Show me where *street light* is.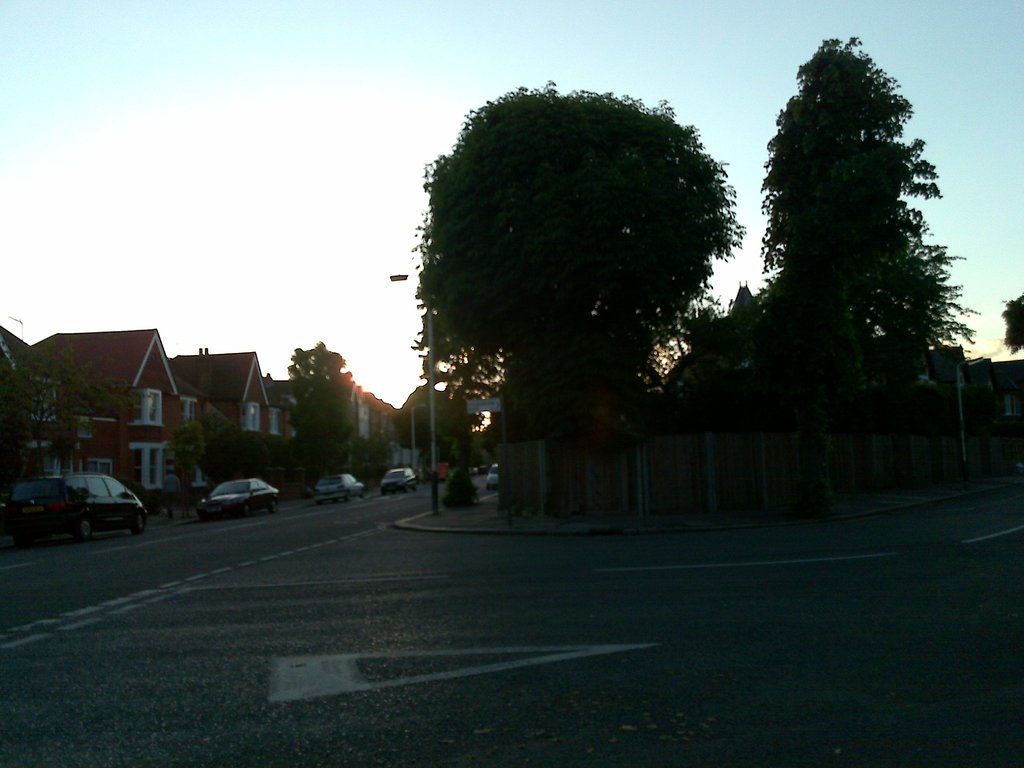
*street light* is at pyautogui.locateOnScreen(952, 358, 991, 495).
